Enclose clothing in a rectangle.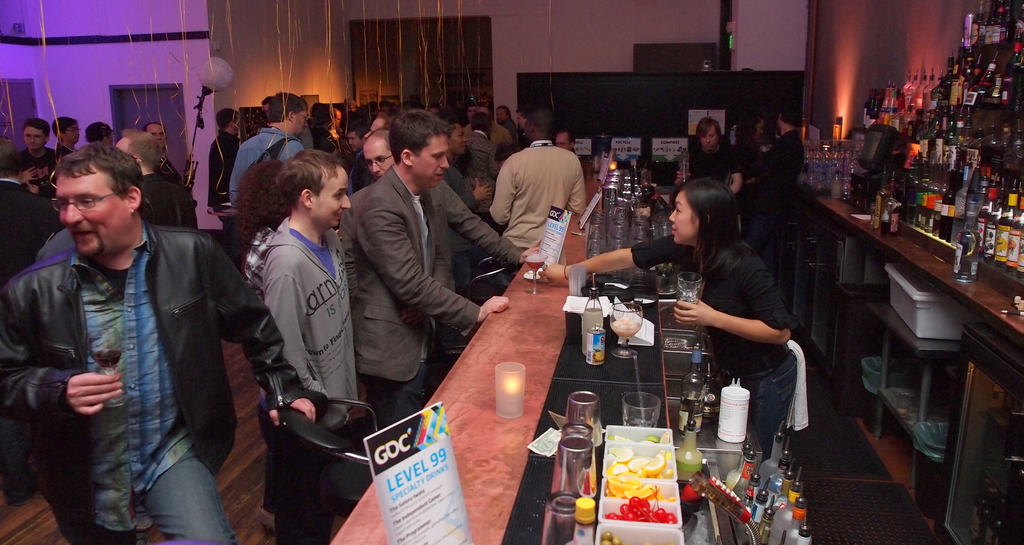
locate(206, 131, 243, 212).
